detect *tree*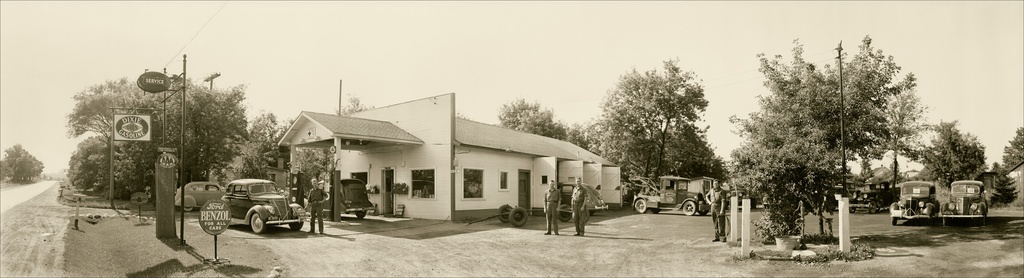
<bbox>722, 22, 897, 240</bbox>
